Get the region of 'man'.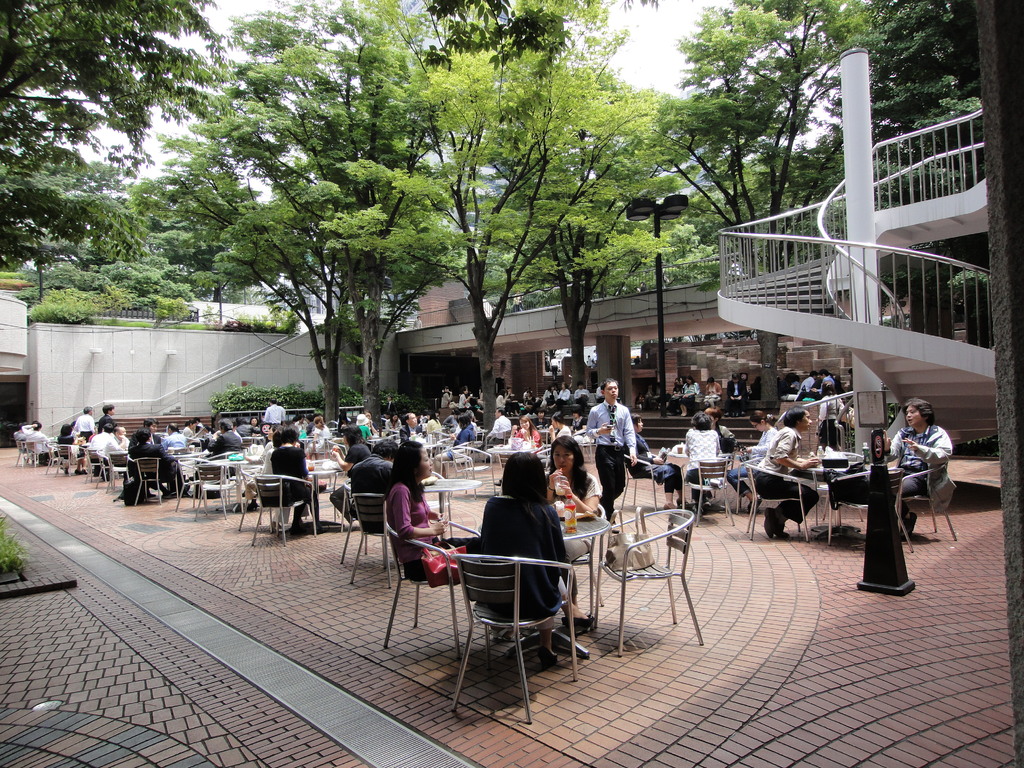
803/372/837/403.
